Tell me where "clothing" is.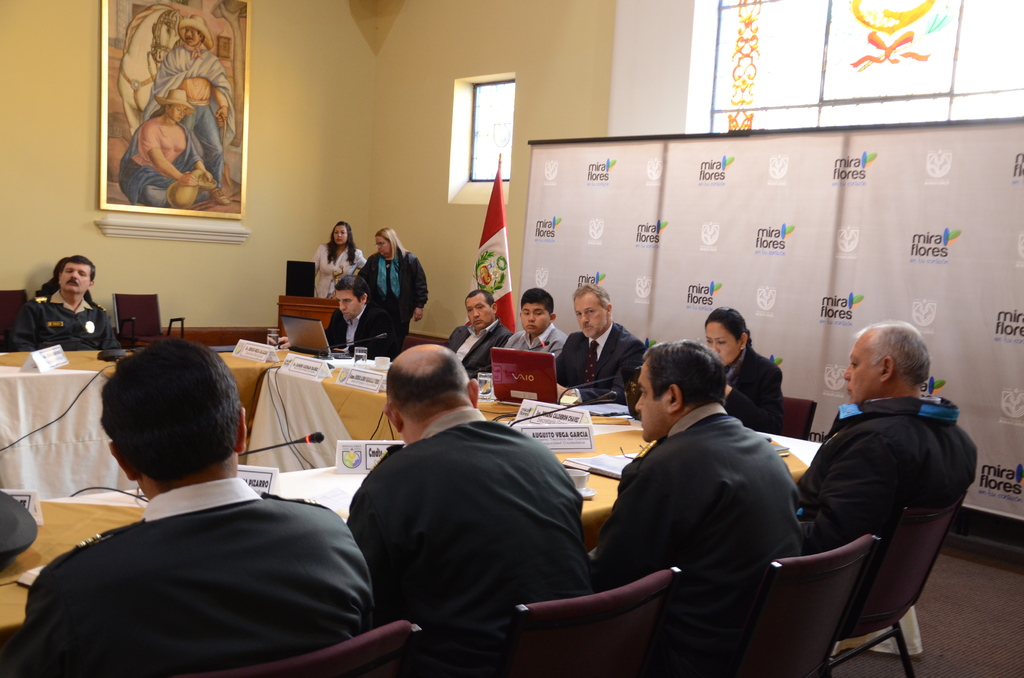
"clothing" is at {"left": 144, "top": 40, "right": 234, "bottom": 186}.
